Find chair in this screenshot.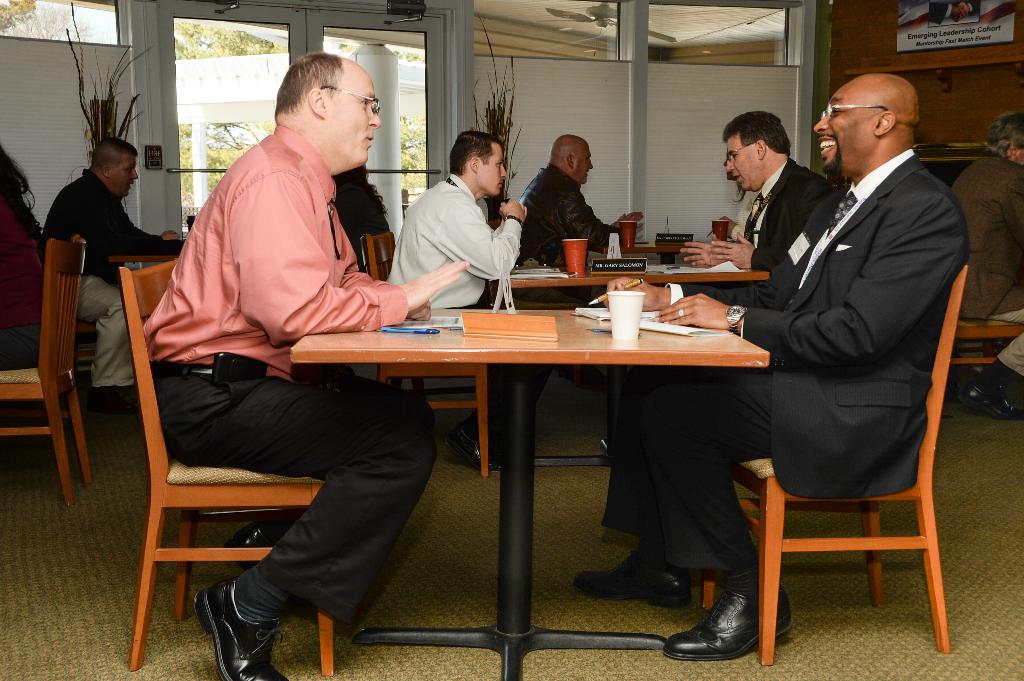
The bounding box for chair is 952 319 1023 361.
